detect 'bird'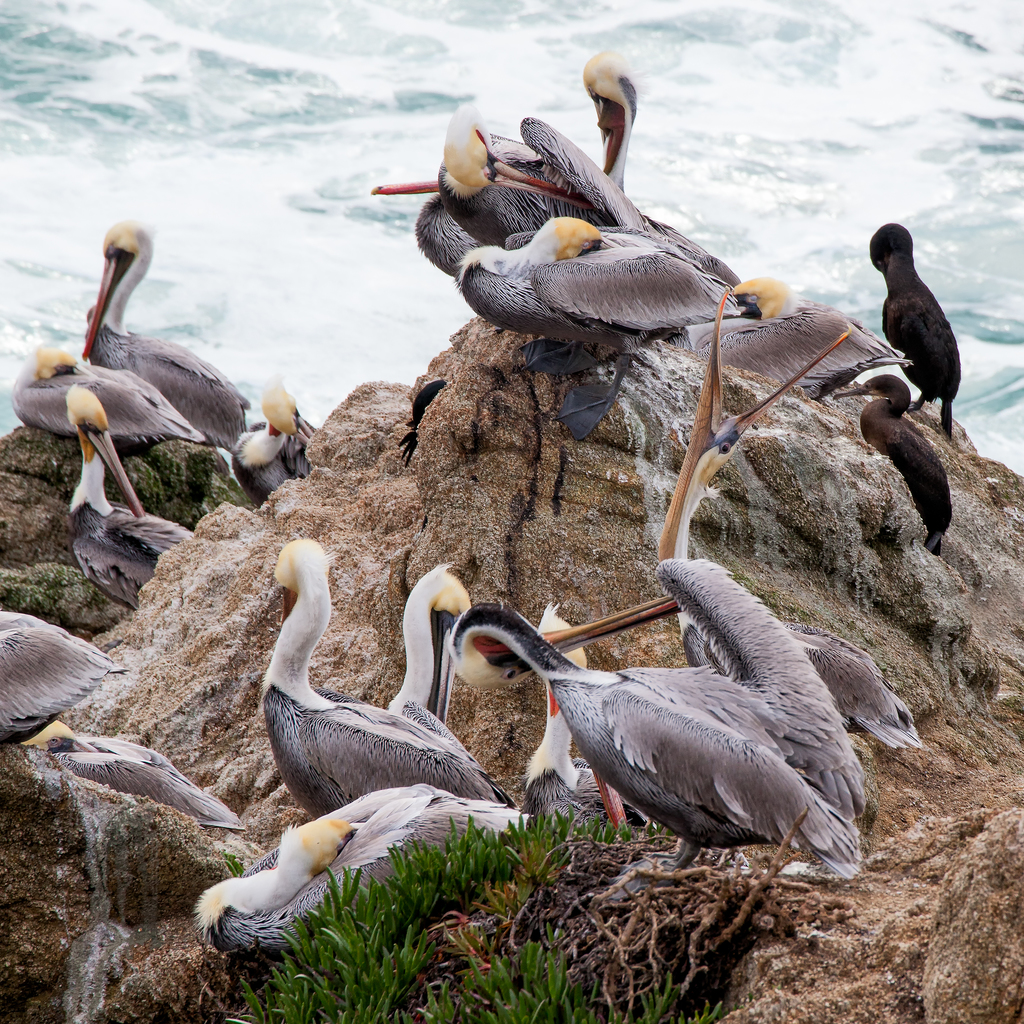
select_region(654, 288, 918, 877)
